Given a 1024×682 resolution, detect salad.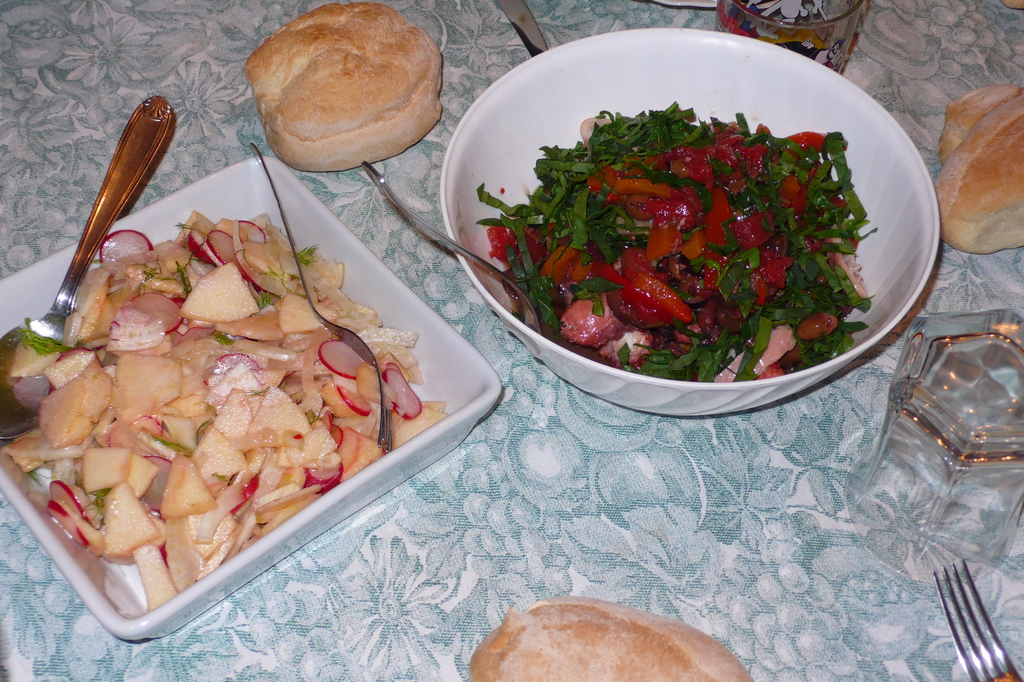
(0, 206, 484, 624).
